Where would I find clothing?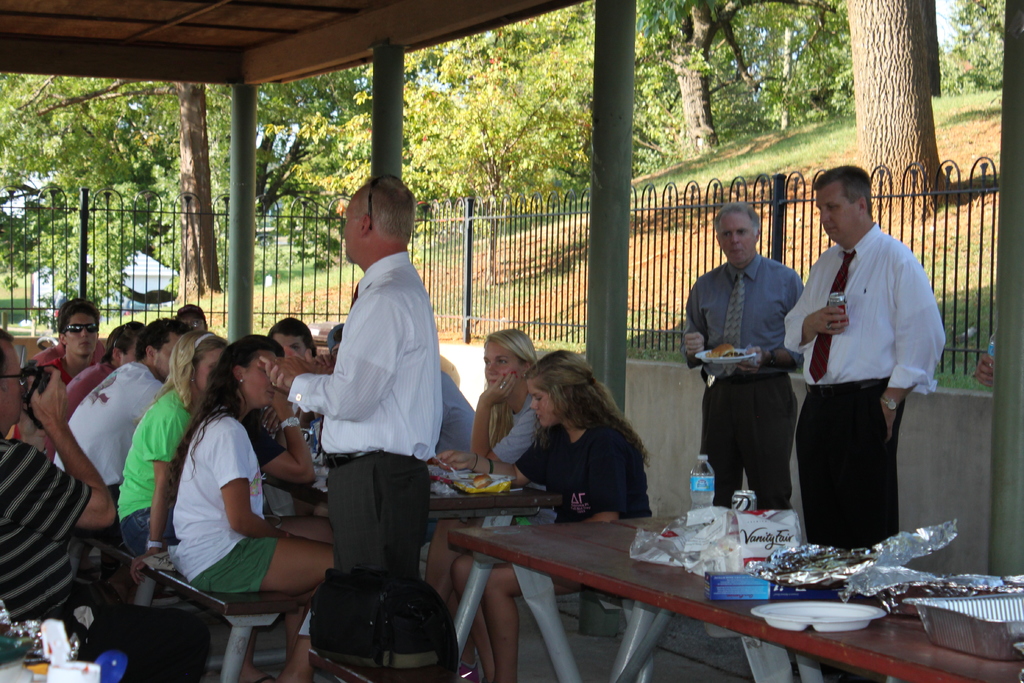
At (x1=45, y1=354, x2=168, y2=534).
